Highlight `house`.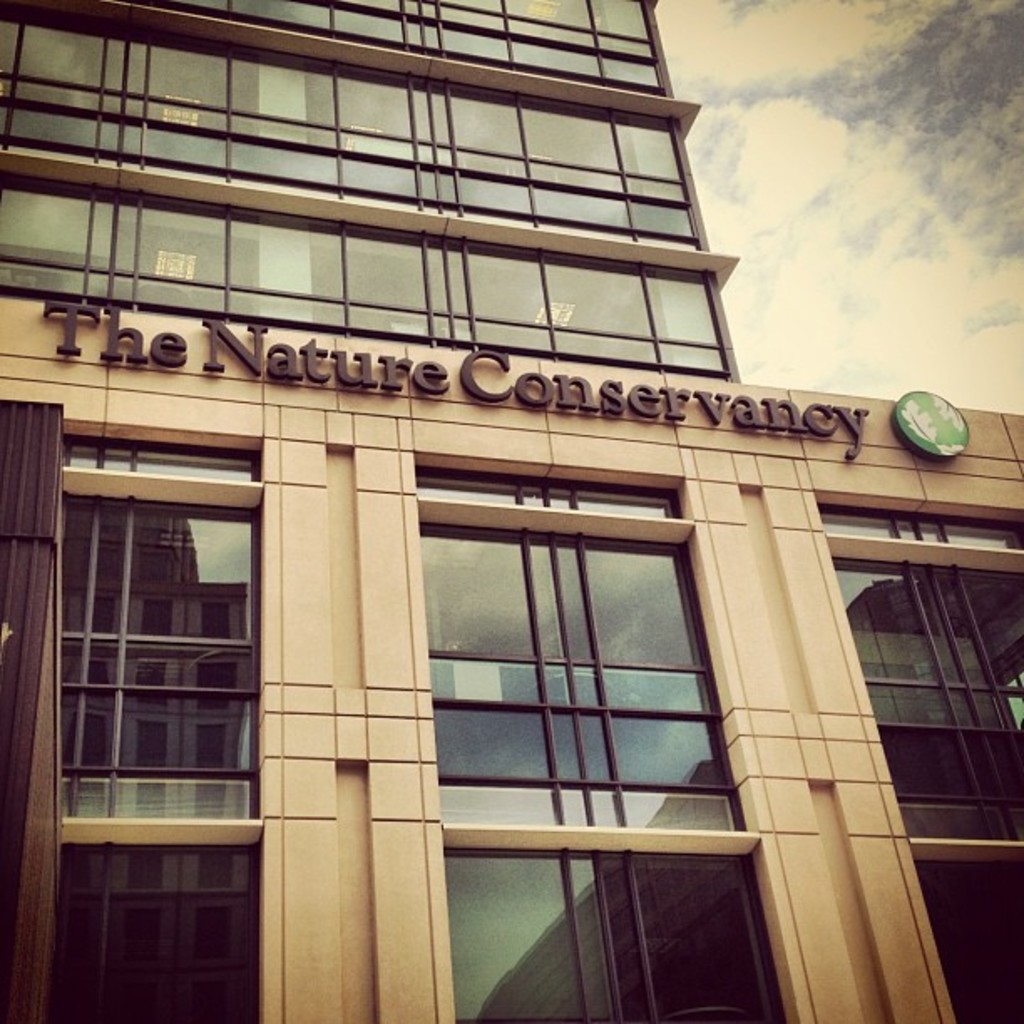
Highlighted region: 0:0:1022:1022.
